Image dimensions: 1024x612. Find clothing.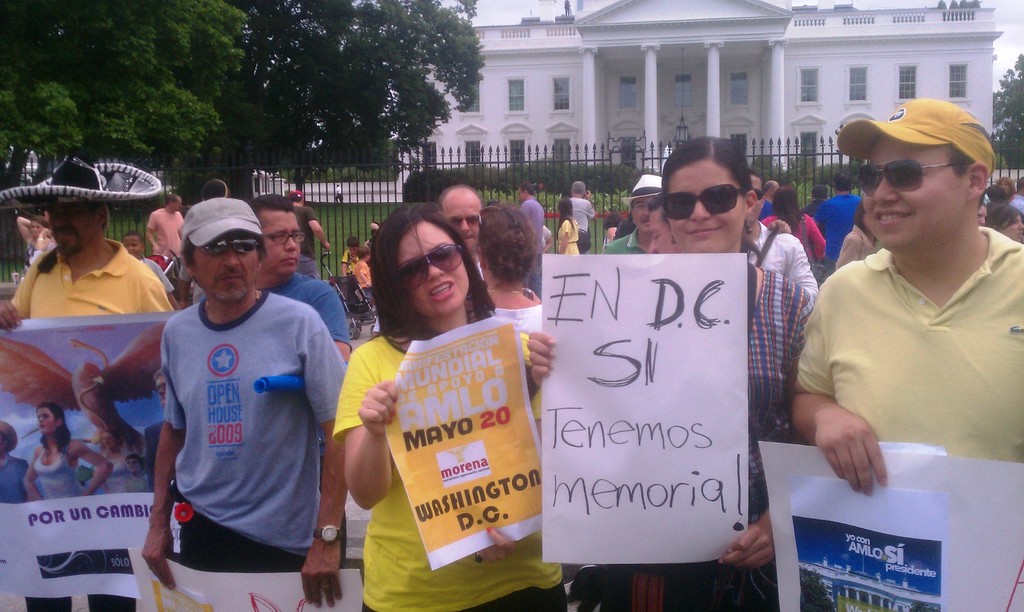
region(264, 268, 355, 348).
